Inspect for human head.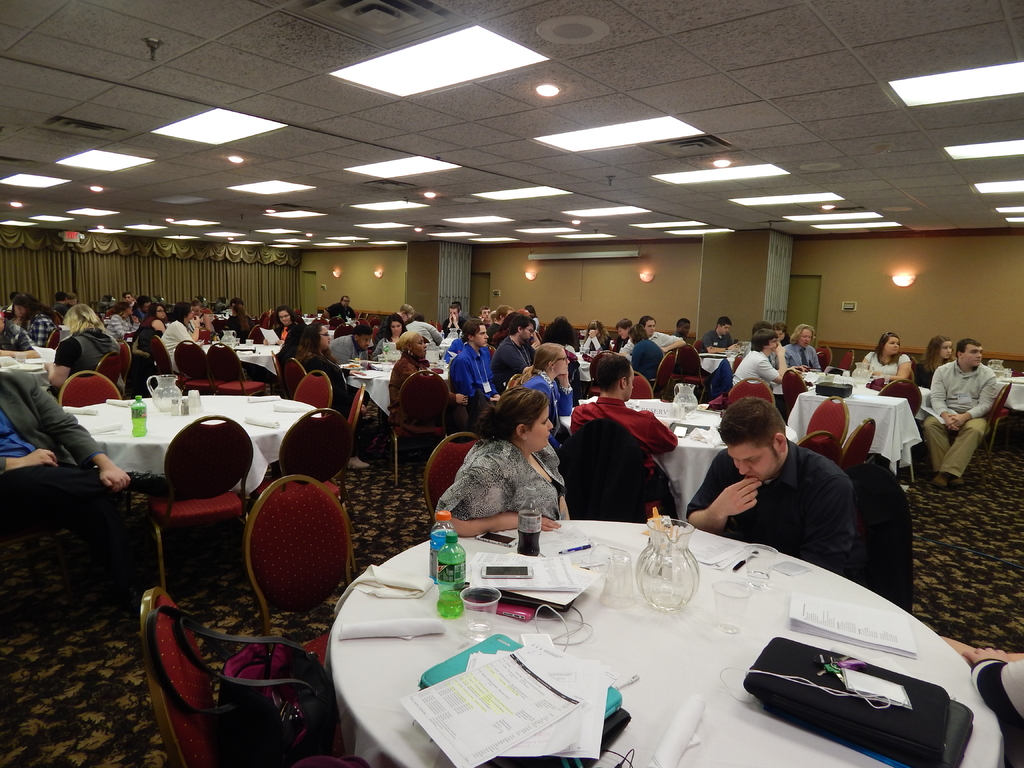
Inspection: (x1=67, y1=303, x2=96, y2=330).
